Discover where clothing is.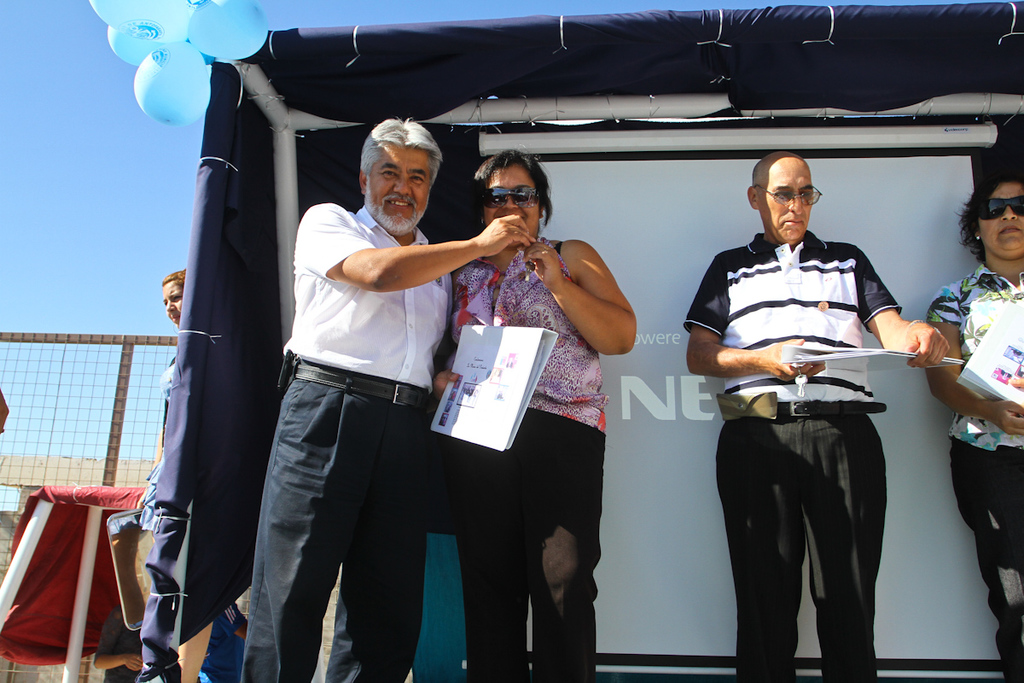
Discovered at {"left": 93, "top": 608, "right": 145, "bottom": 682}.
